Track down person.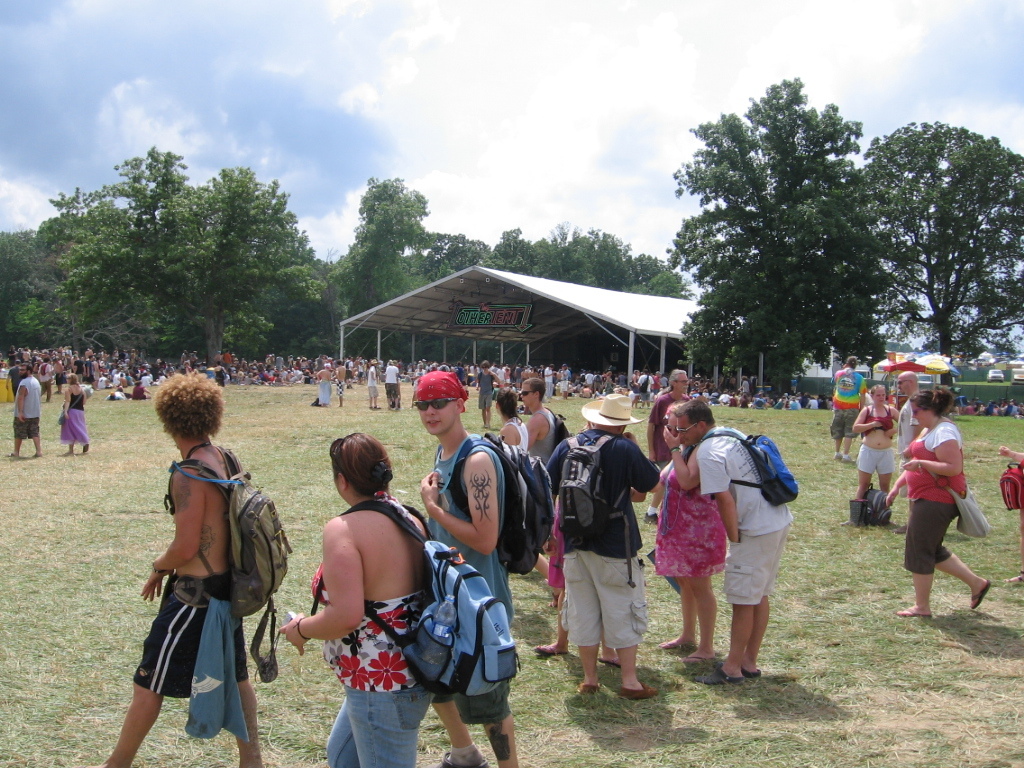
Tracked to region(550, 389, 659, 698).
